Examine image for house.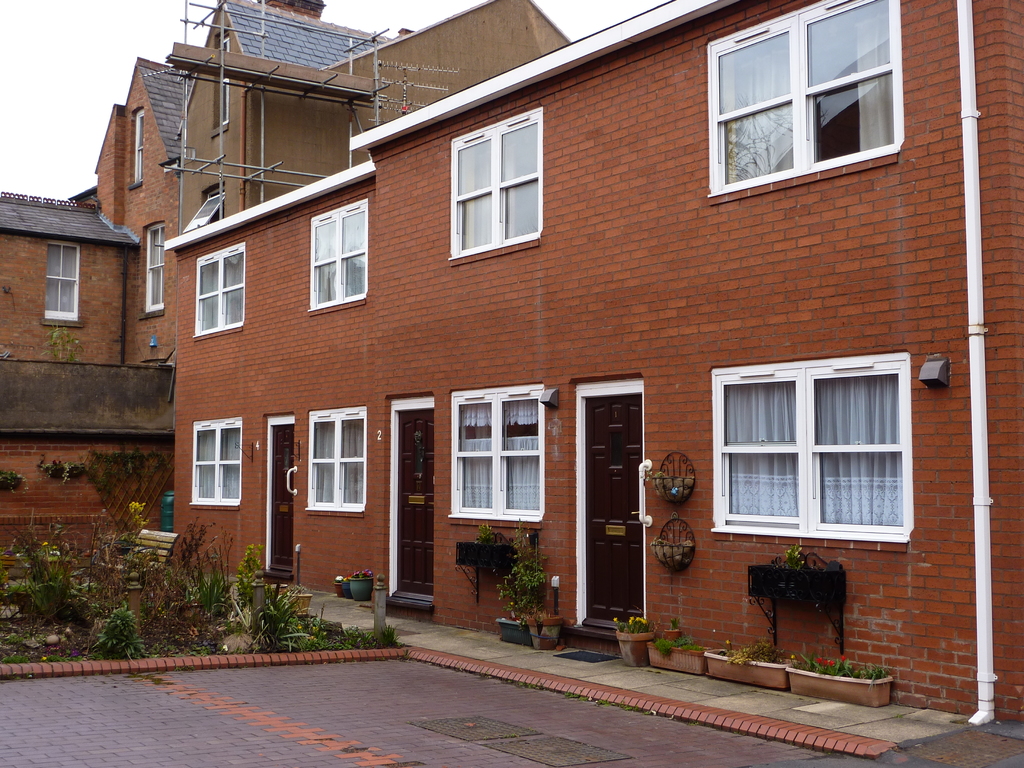
Examination result: box(169, 0, 1023, 724).
